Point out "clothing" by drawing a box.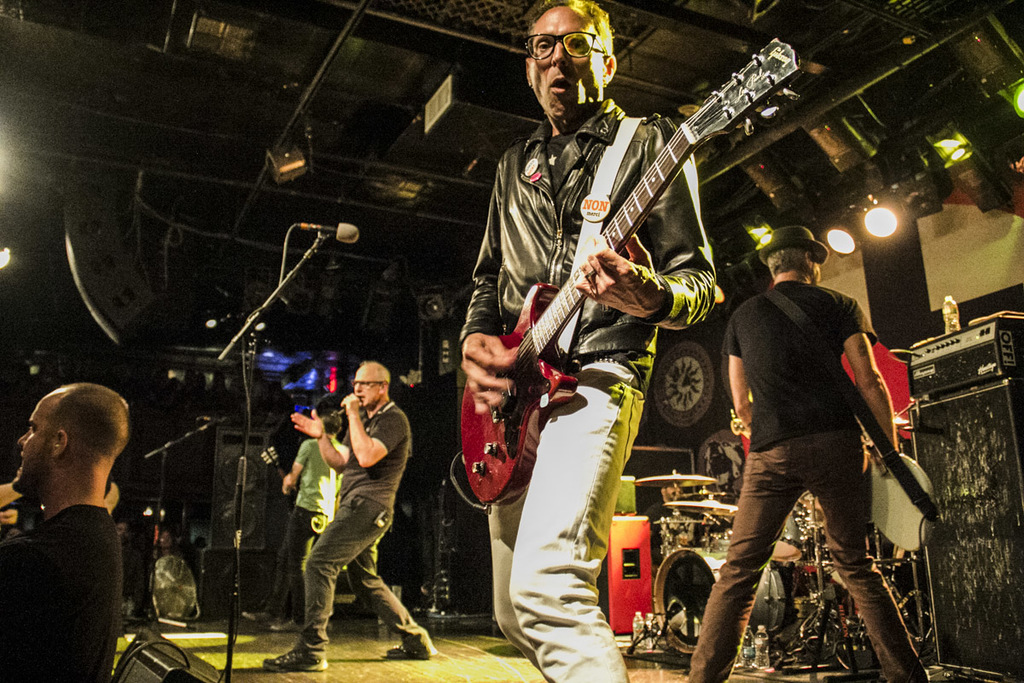
(0, 505, 112, 682).
